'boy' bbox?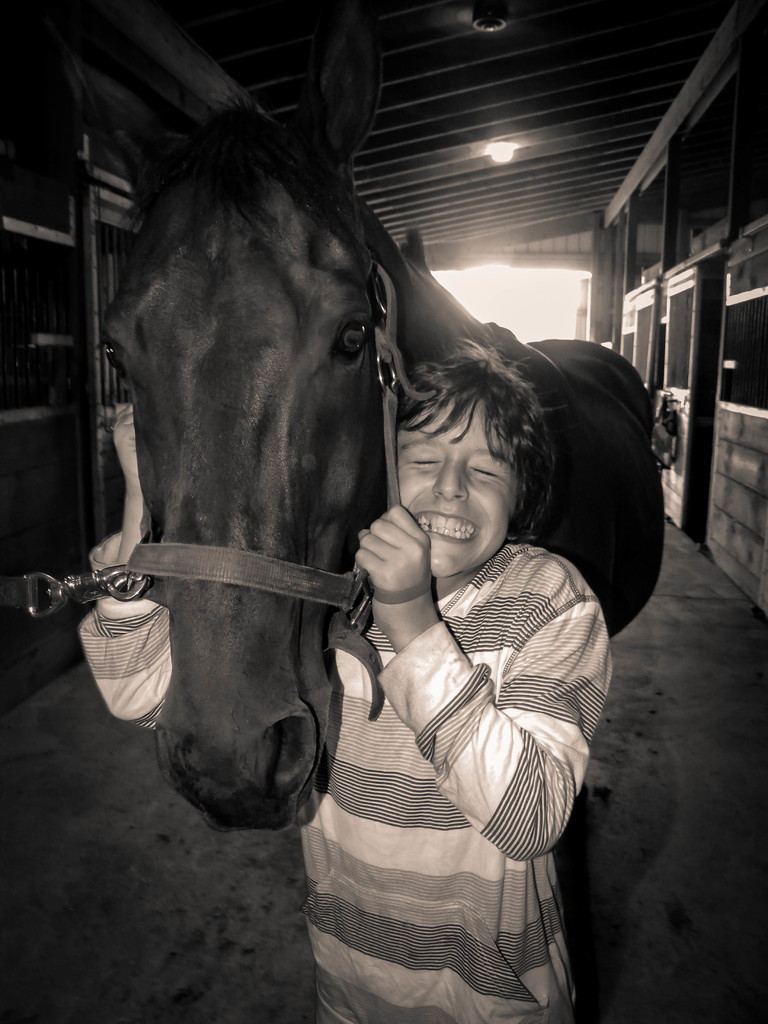
detection(73, 339, 612, 1023)
